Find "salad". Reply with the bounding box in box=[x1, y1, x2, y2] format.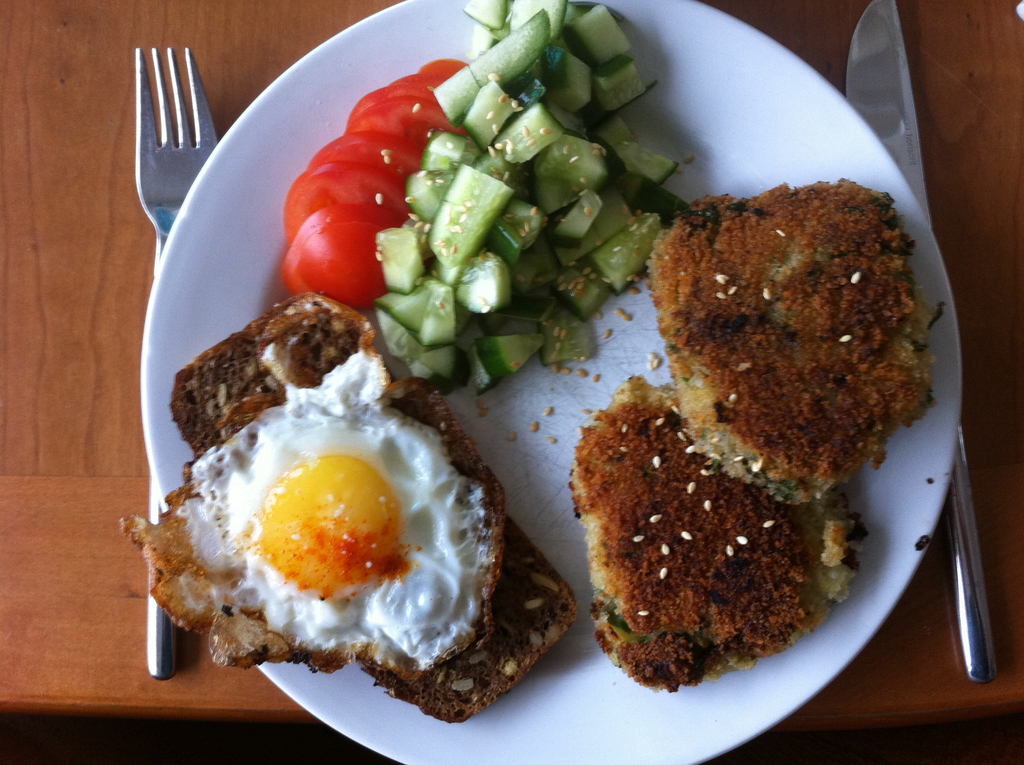
box=[271, 0, 726, 408].
